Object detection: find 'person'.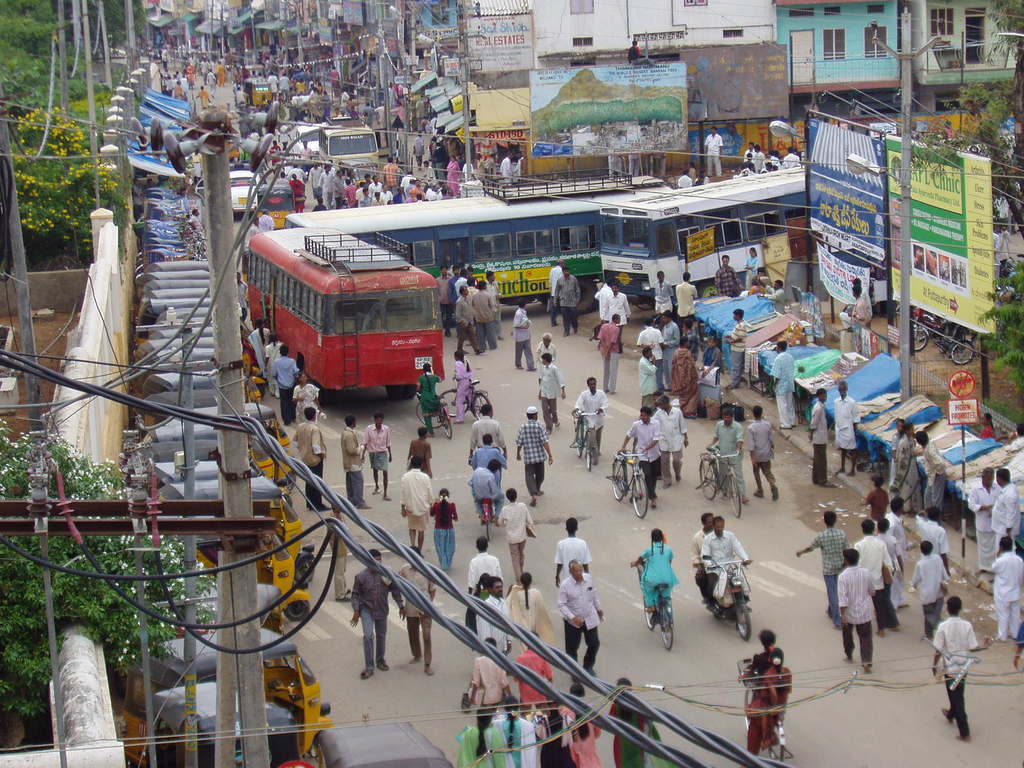
select_region(745, 644, 793, 756).
